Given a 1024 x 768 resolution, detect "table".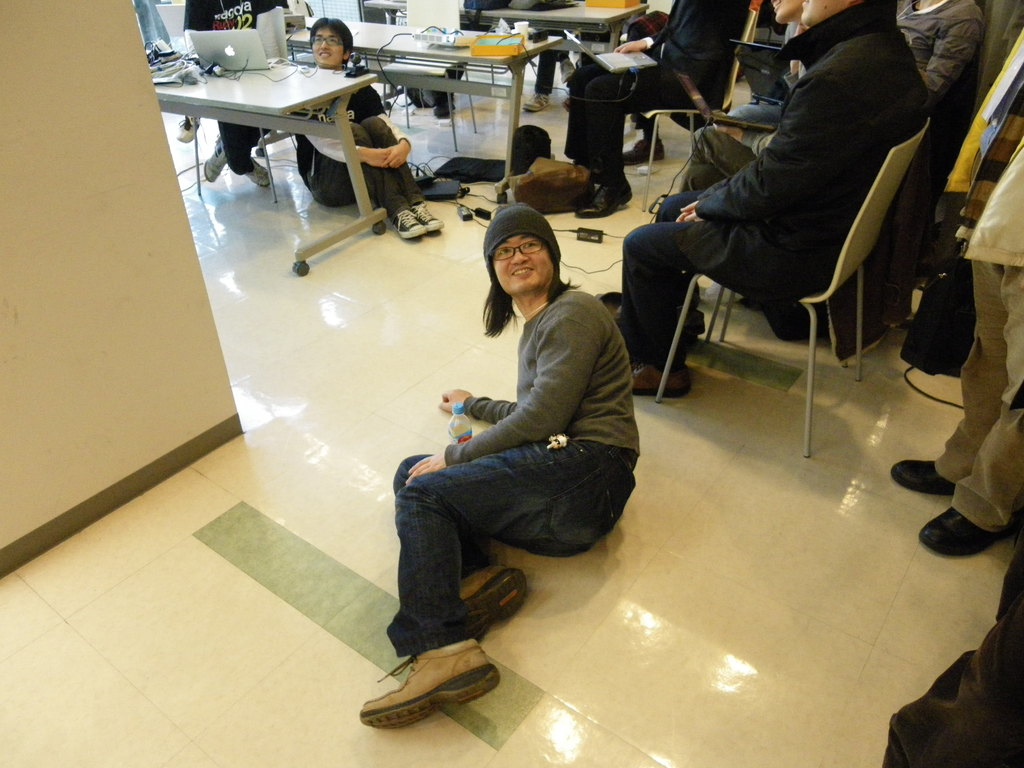
bbox(291, 9, 556, 212).
